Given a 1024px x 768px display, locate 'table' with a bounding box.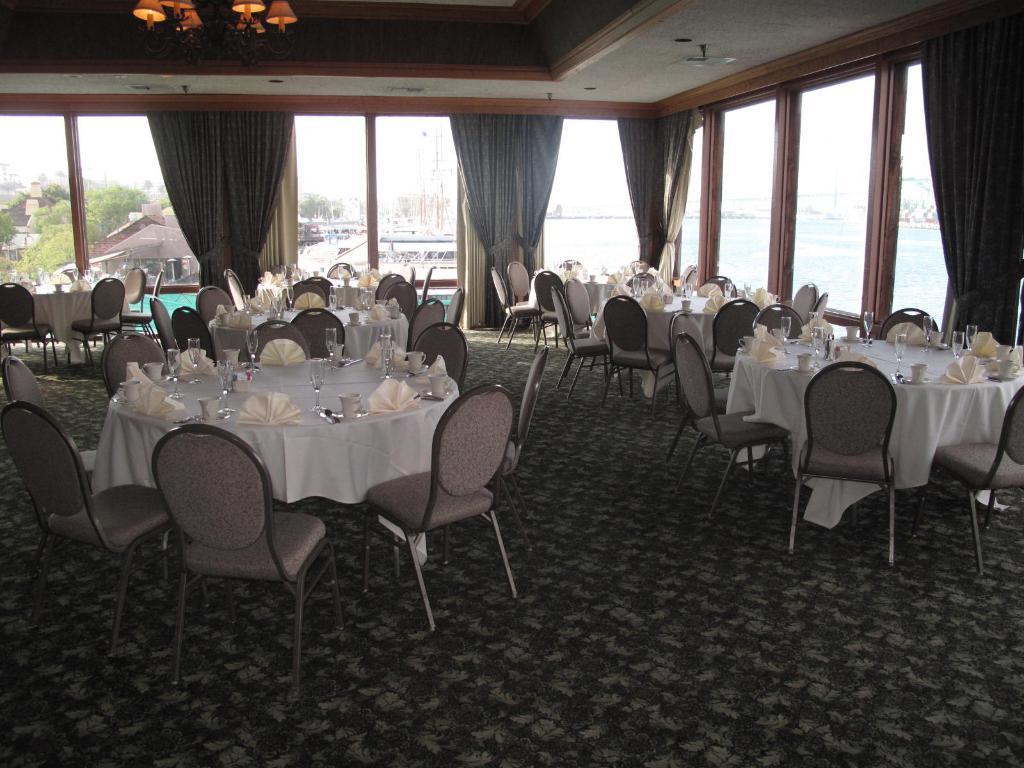
Located: <box>201,307,410,362</box>.
